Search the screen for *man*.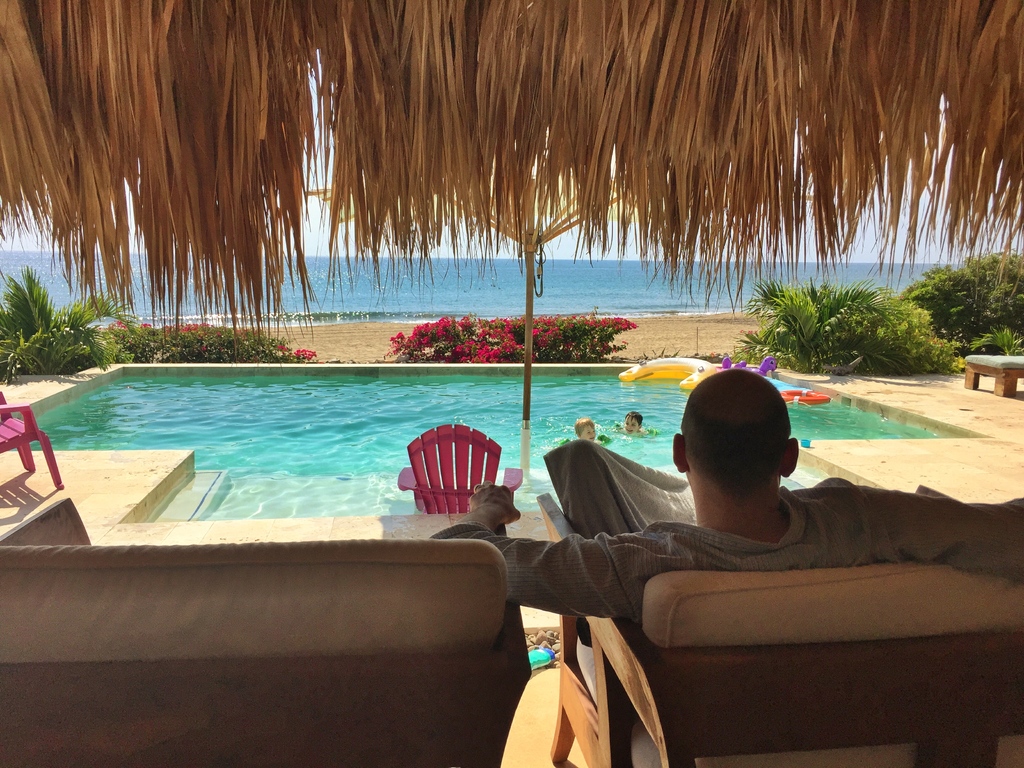
Found at 426, 365, 1023, 642.
